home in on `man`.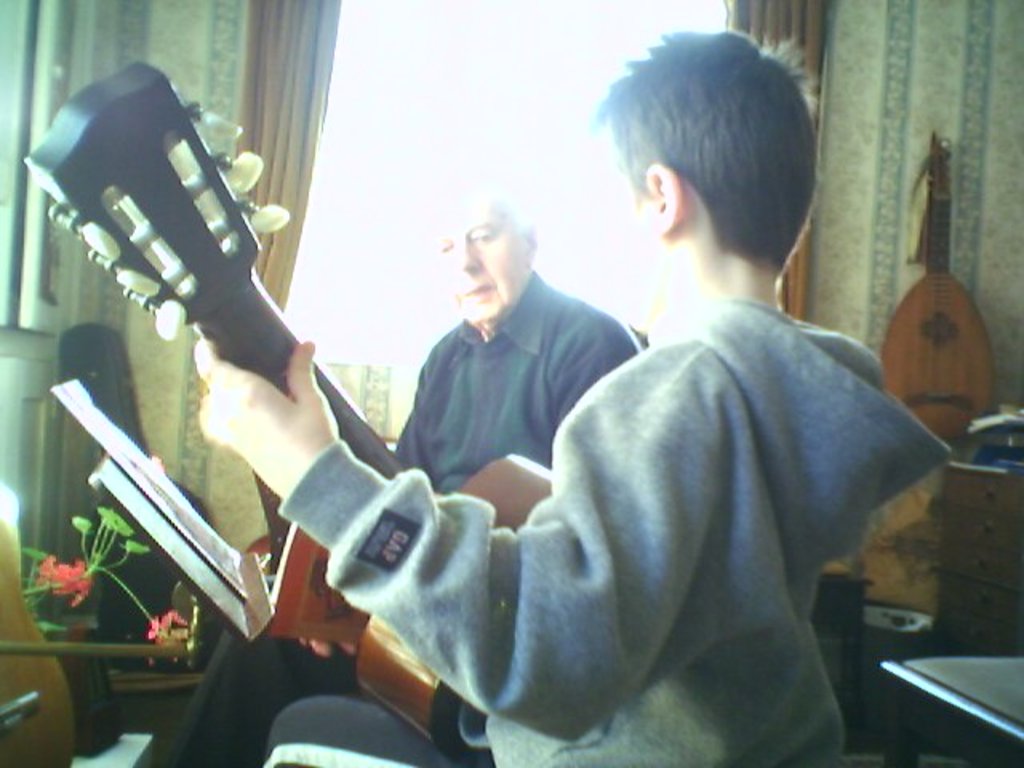
Homed in at (x1=186, y1=24, x2=957, y2=766).
